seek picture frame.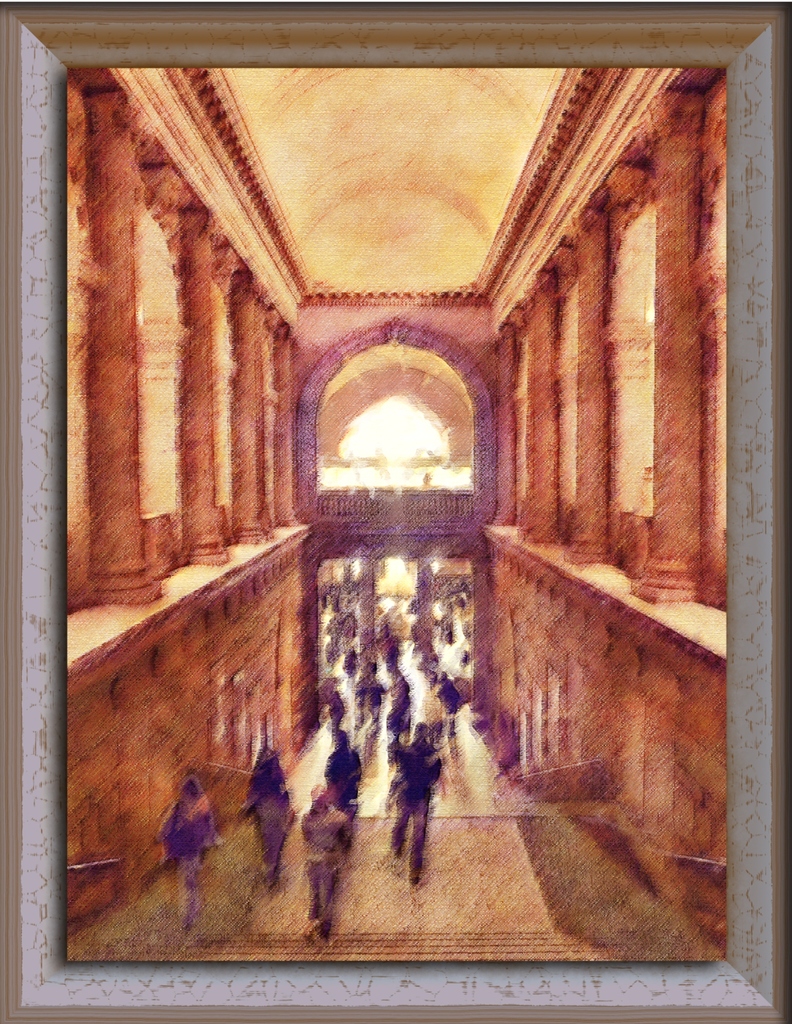
{"left": 0, "top": 0, "right": 791, "bottom": 1016}.
